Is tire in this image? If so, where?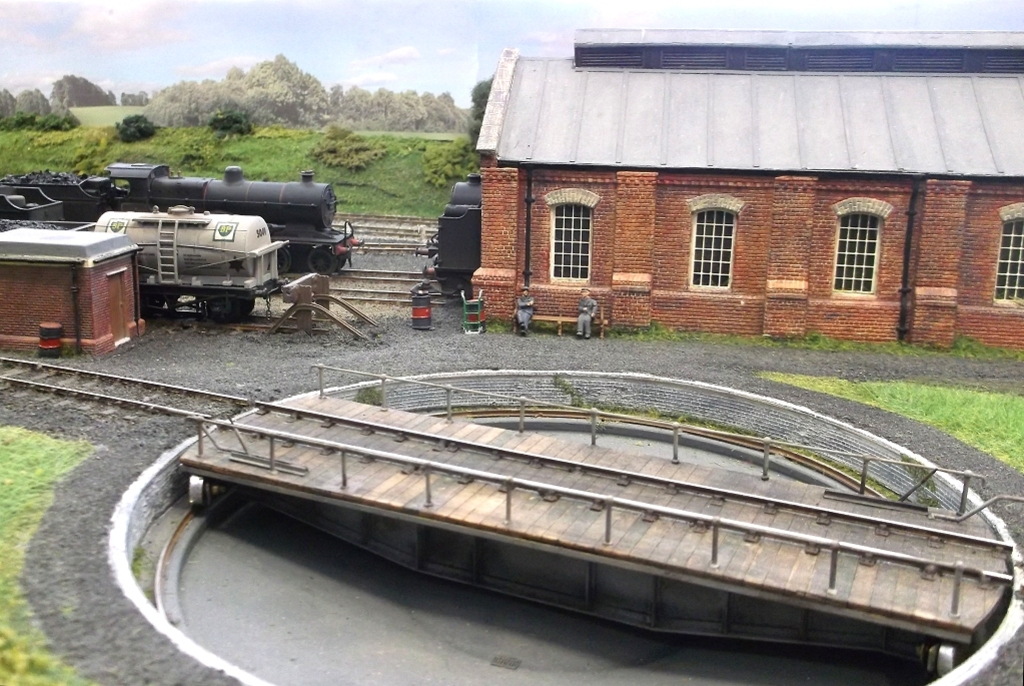
Yes, at 236 297 255 313.
